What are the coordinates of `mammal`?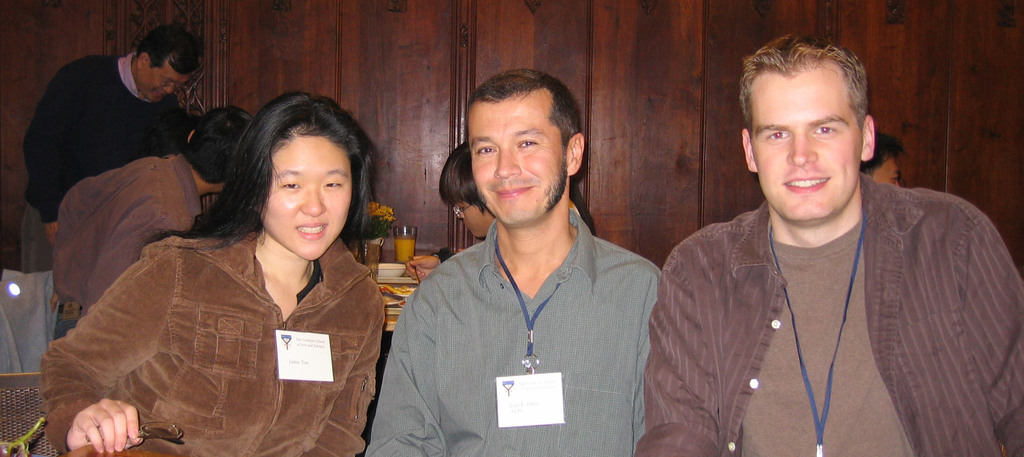
bbox=[25, 20, 209, 262].
